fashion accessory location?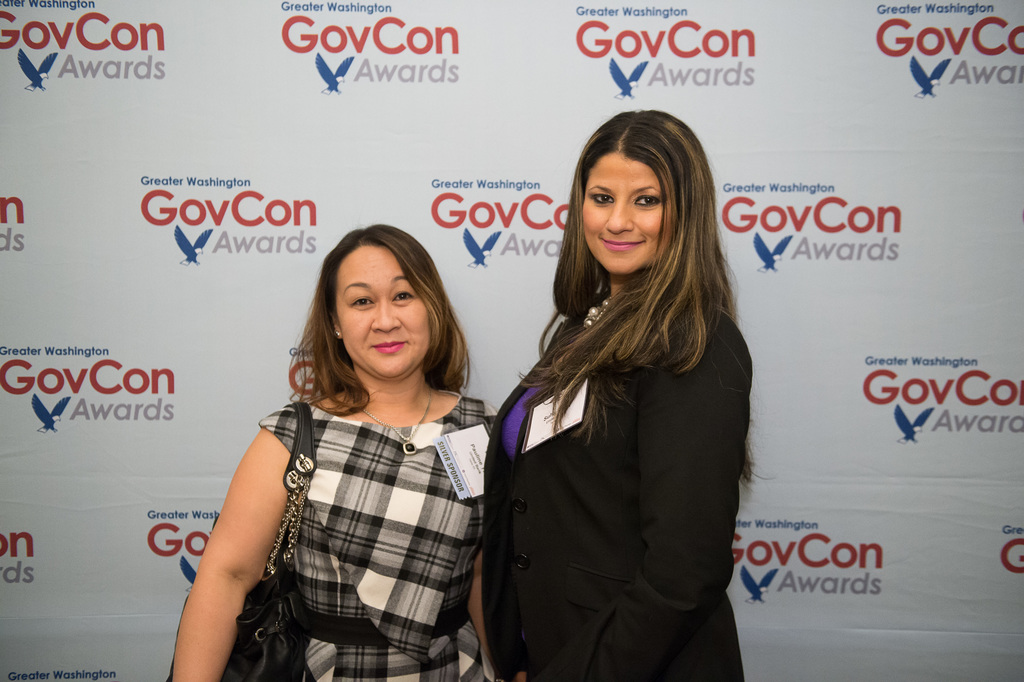
box(360, 378, 438, 454)
